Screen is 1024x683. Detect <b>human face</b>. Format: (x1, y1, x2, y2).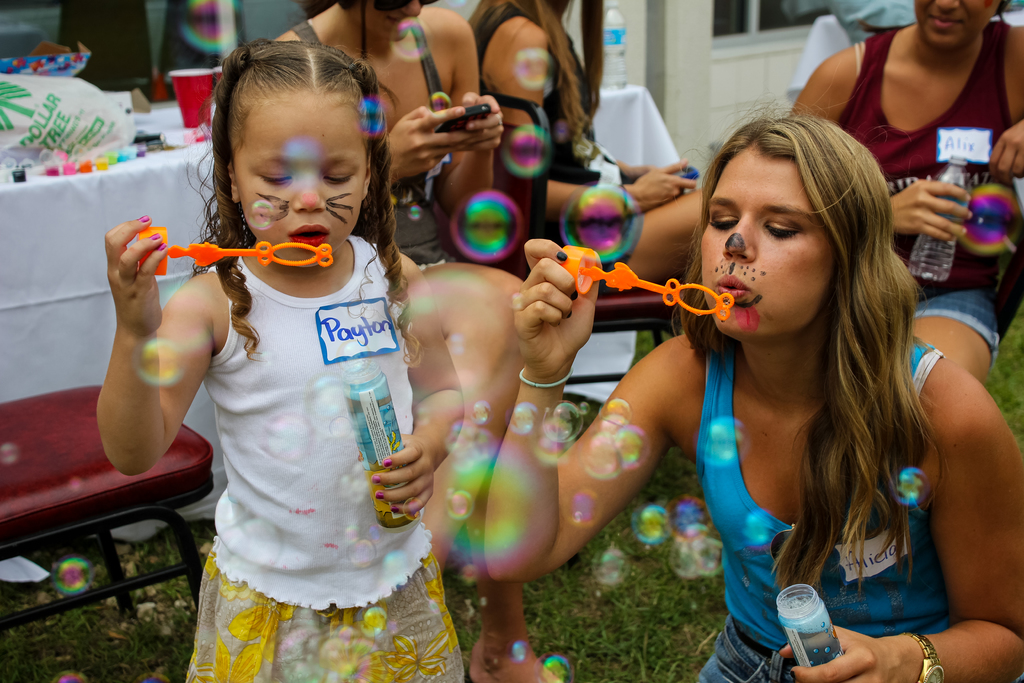
(355, 0, 422, 44).
